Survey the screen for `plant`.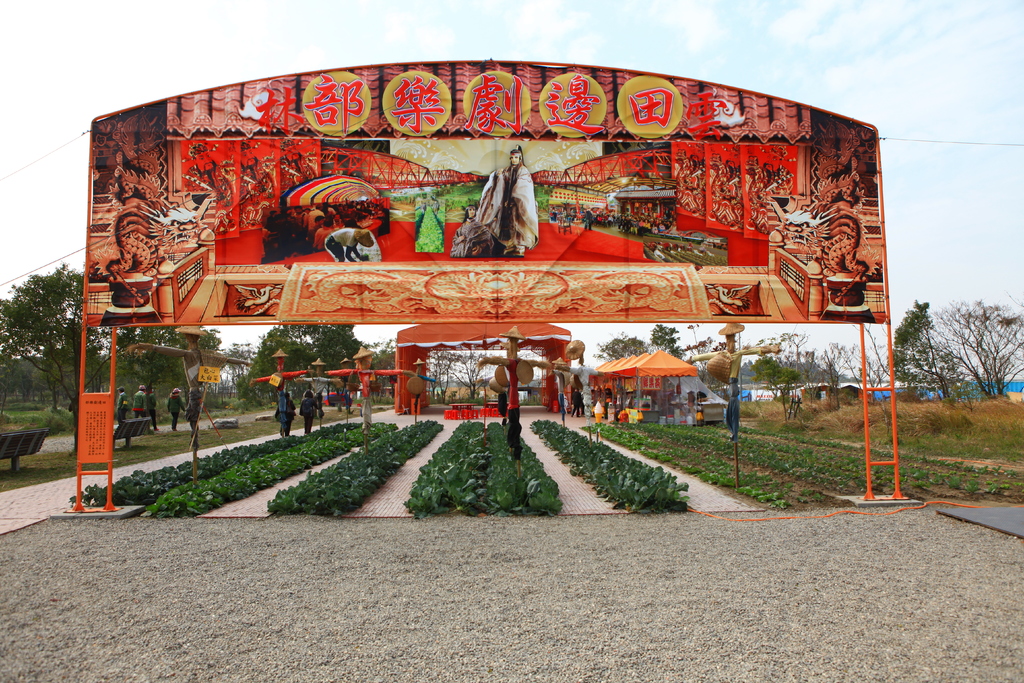
Survey found: bbox(995, 484, 1007, 496).
